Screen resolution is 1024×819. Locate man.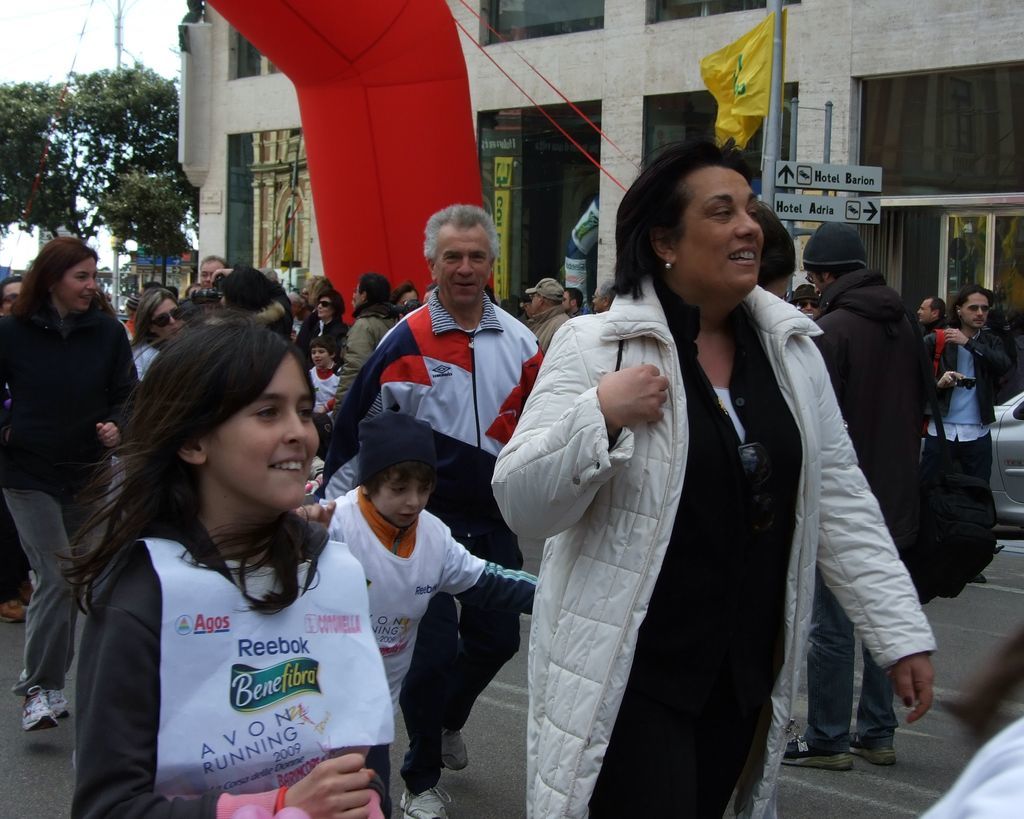
(left=327, top=271, right=400, bottom=426).
